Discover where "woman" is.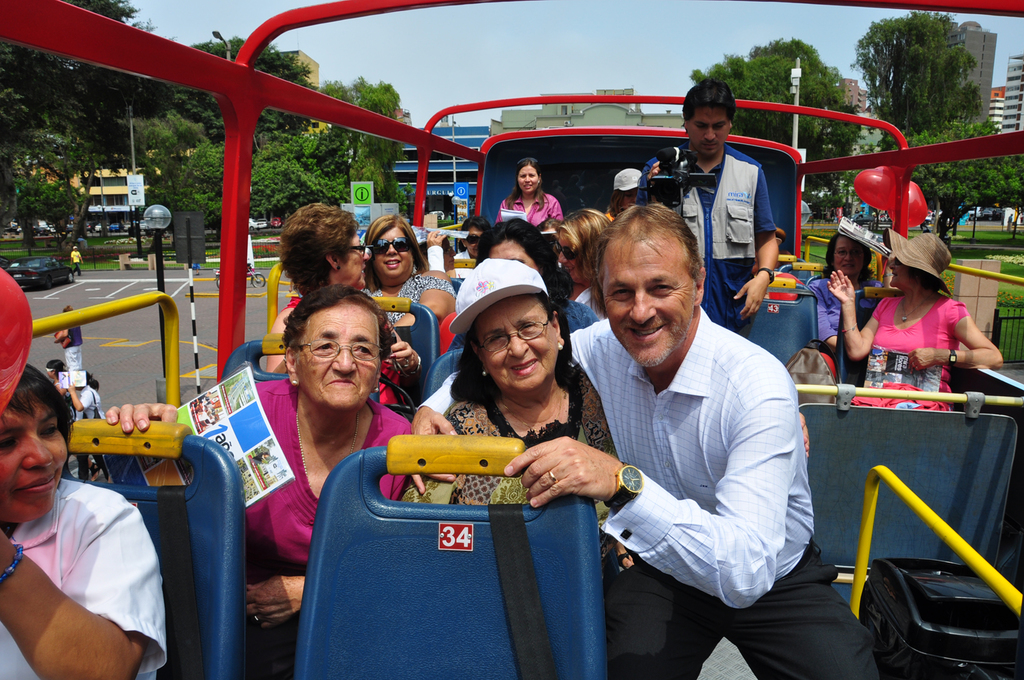
Discovered at region(601, 169, 667, 239).
